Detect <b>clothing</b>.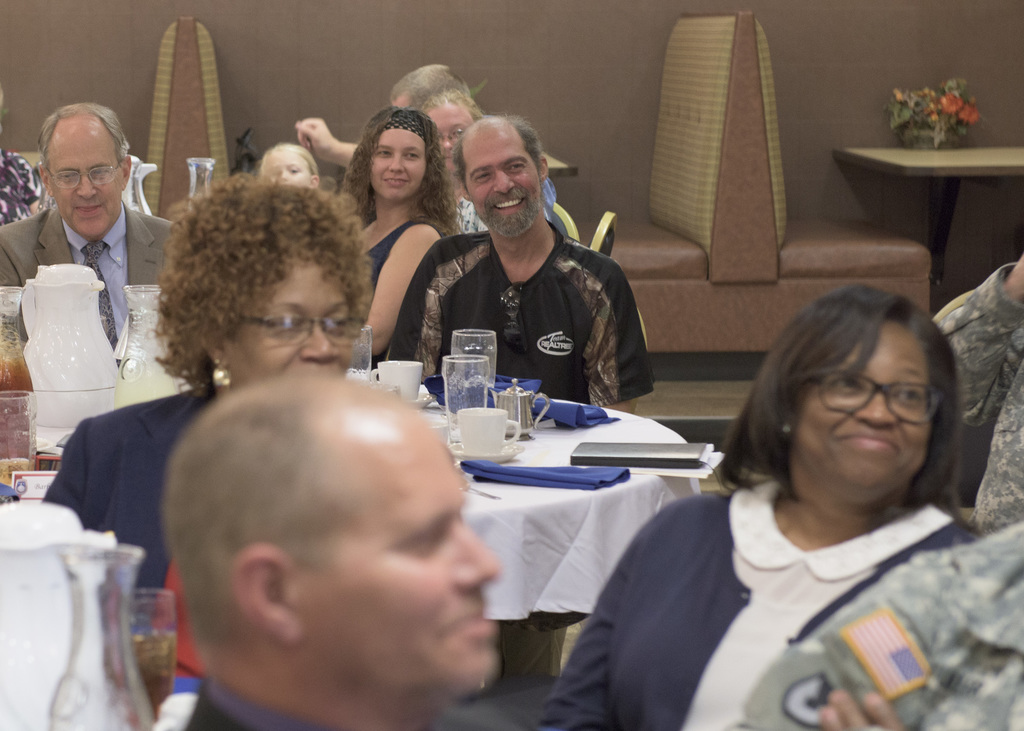
Detected at 44,385,216,677.
